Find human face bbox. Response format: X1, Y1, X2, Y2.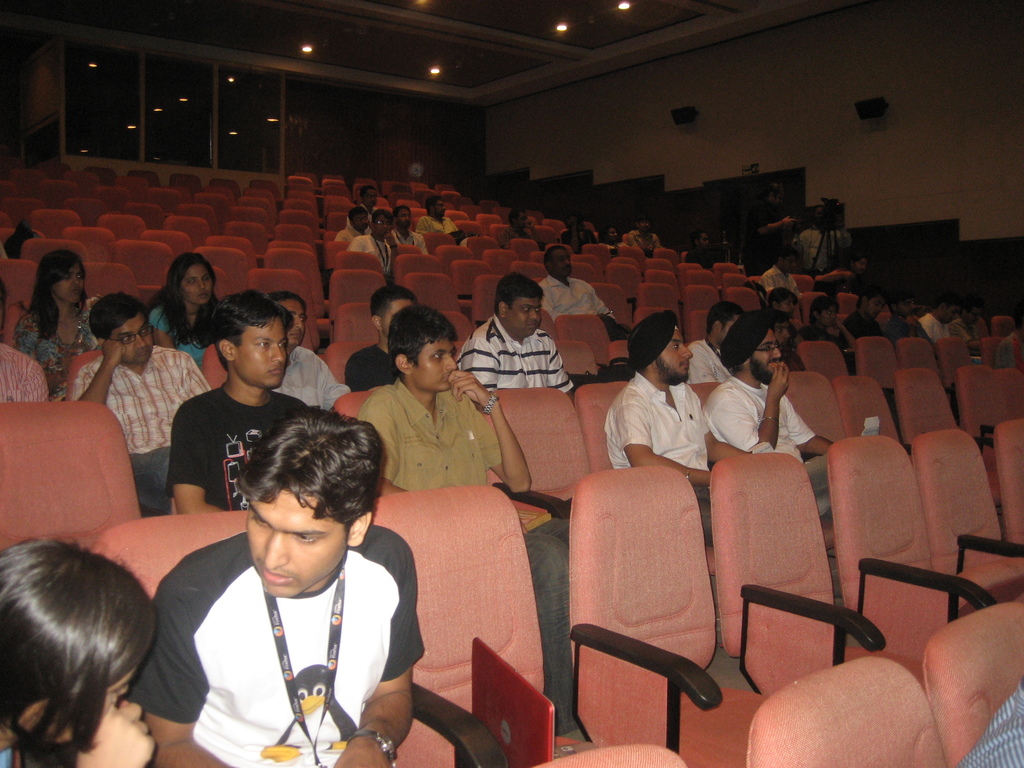
505, 298, 542, 342.
